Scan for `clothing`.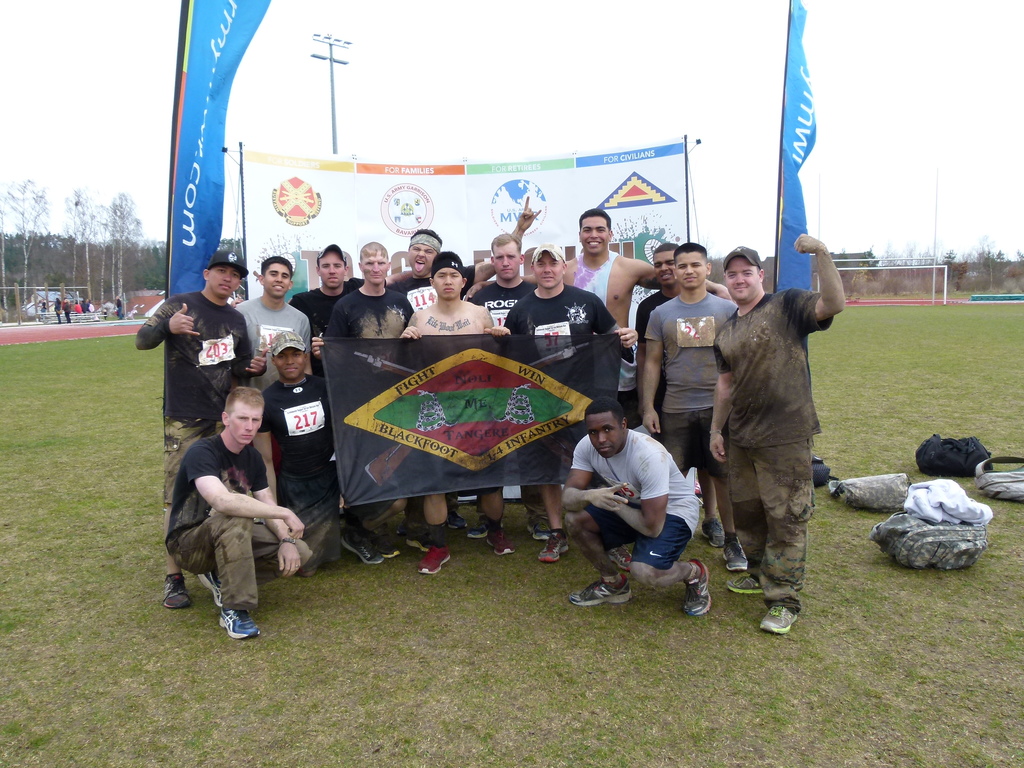
Scan result: [left=584, top=500, right=692, bottom=572].
